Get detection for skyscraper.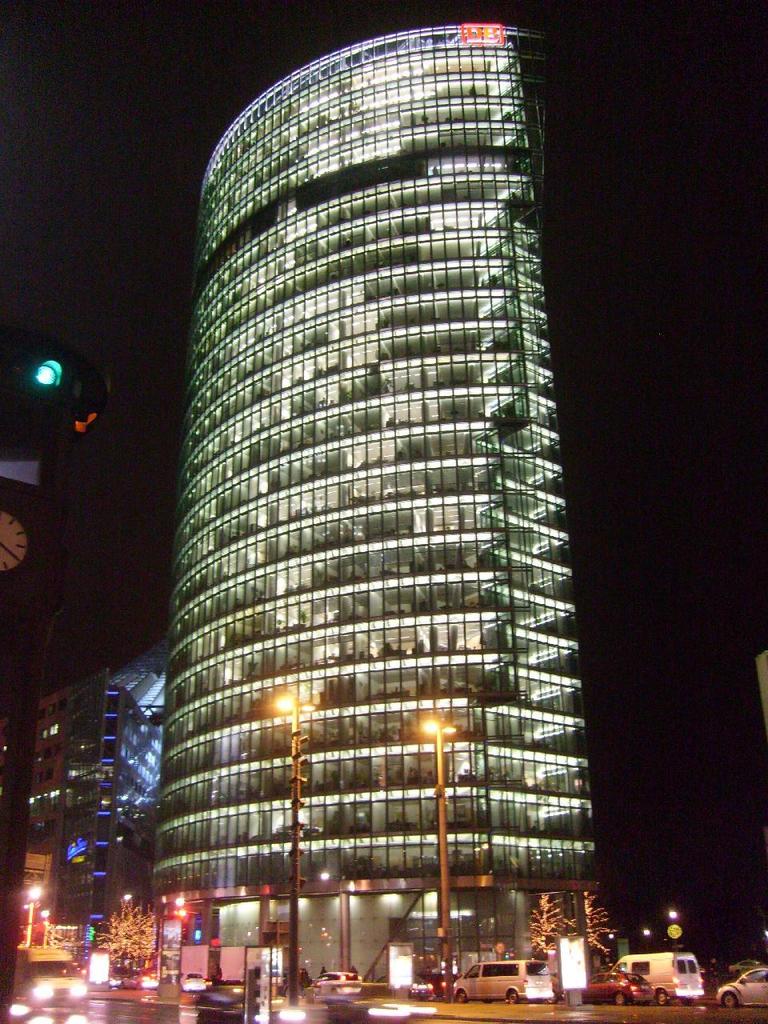
Detection: BBox(133, 38, 655, 995).
